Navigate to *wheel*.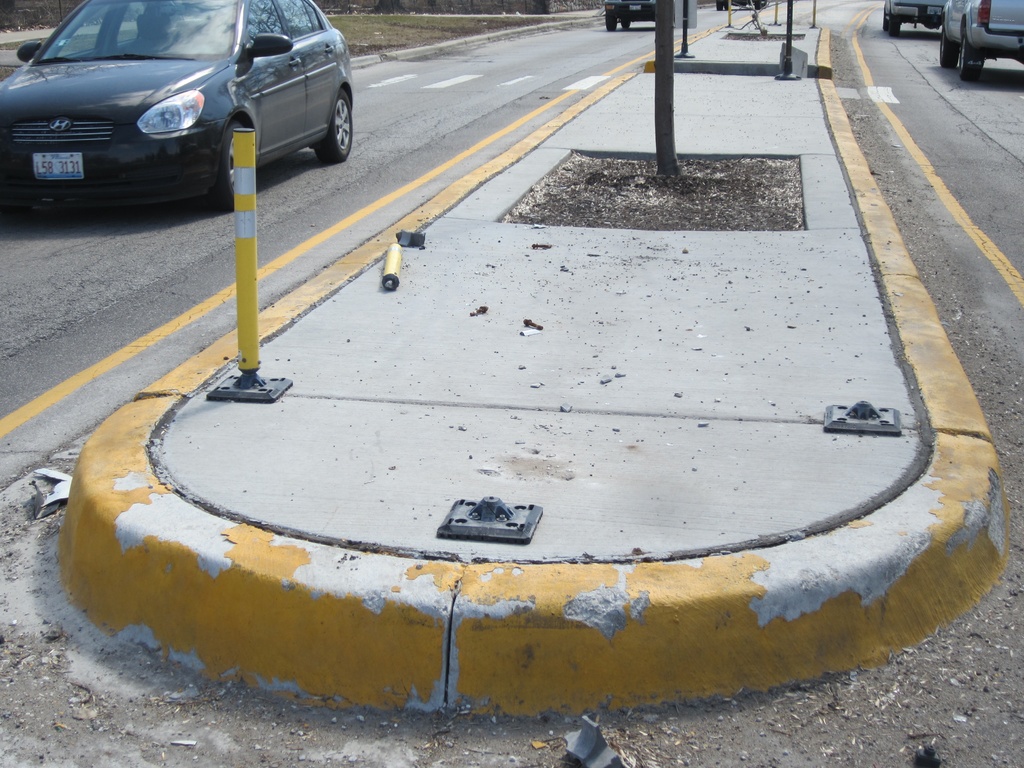
Navigation target: bbox=(882, 7, 888, 42).
